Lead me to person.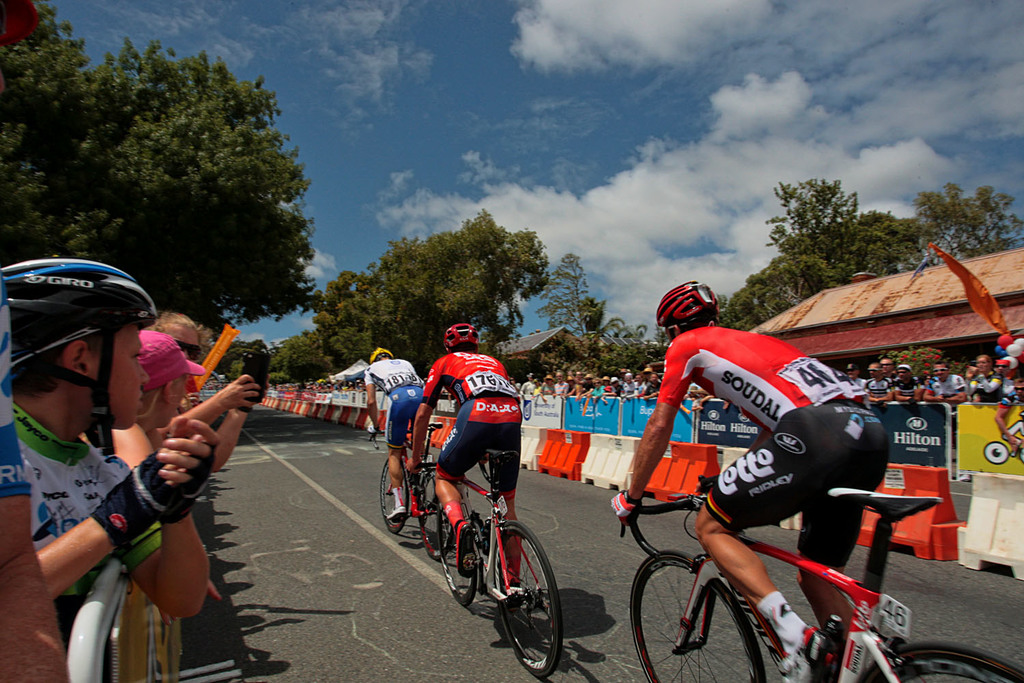
Lead to 0 255 225 626.
